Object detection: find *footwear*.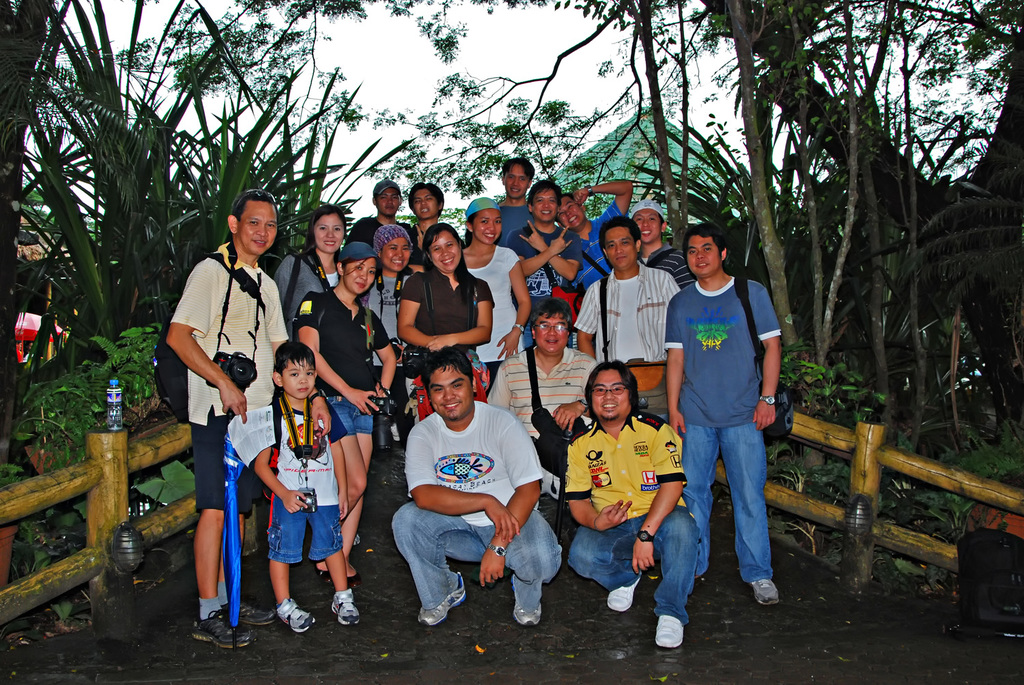
pyautogui.locateOnScreen(270, 592, 314, 634).
